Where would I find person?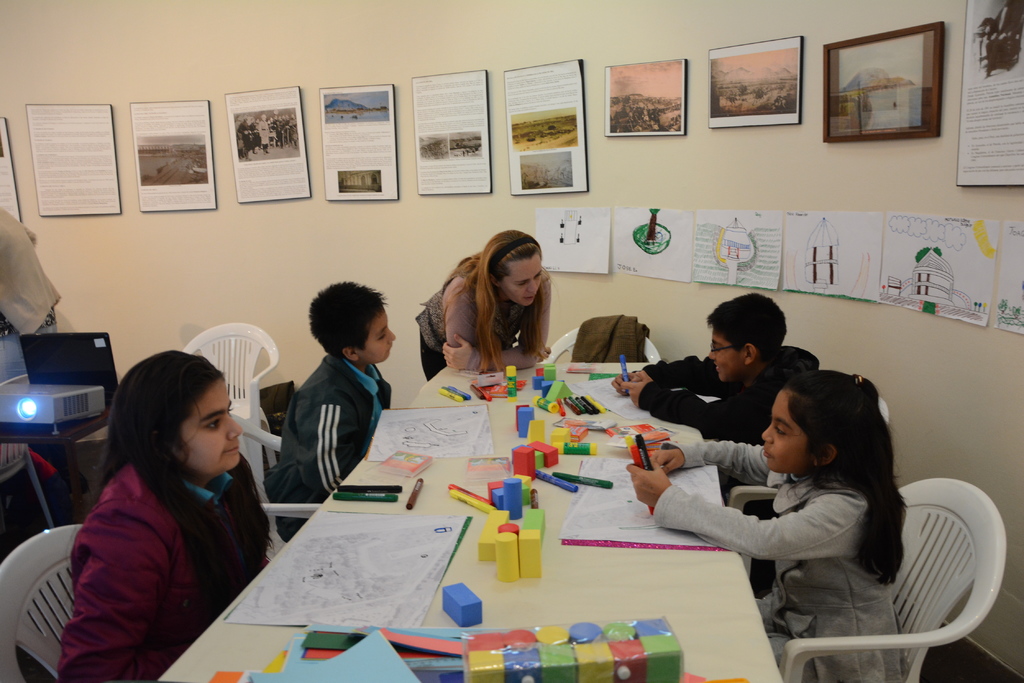
At box(626, 367, 911, 682).
